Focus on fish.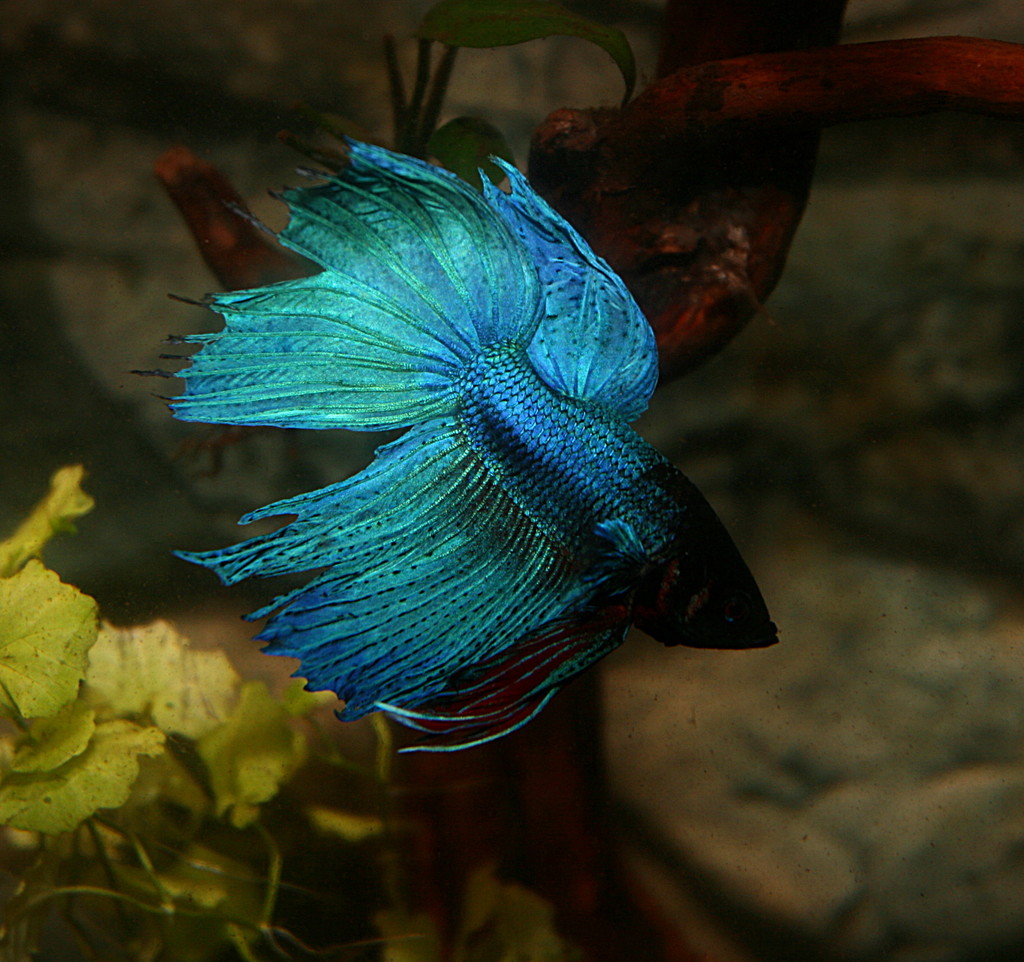
Focused at {"left": 115, "top": 112, "right": 785, "bottom": 773}.
